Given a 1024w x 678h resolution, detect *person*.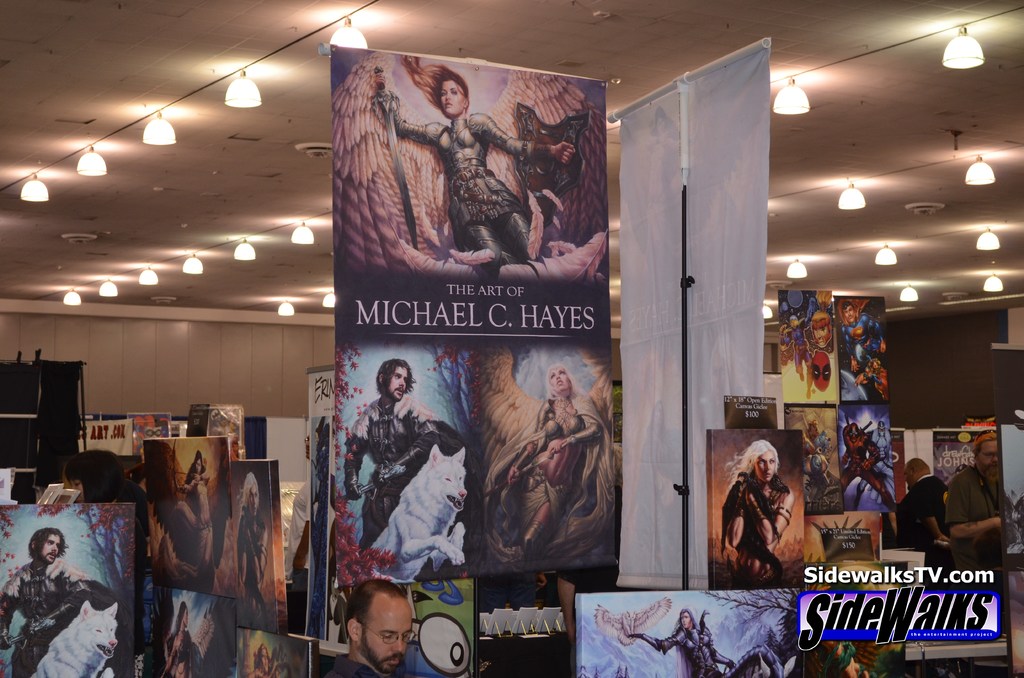
<box>950,430,1012,593</box>.
